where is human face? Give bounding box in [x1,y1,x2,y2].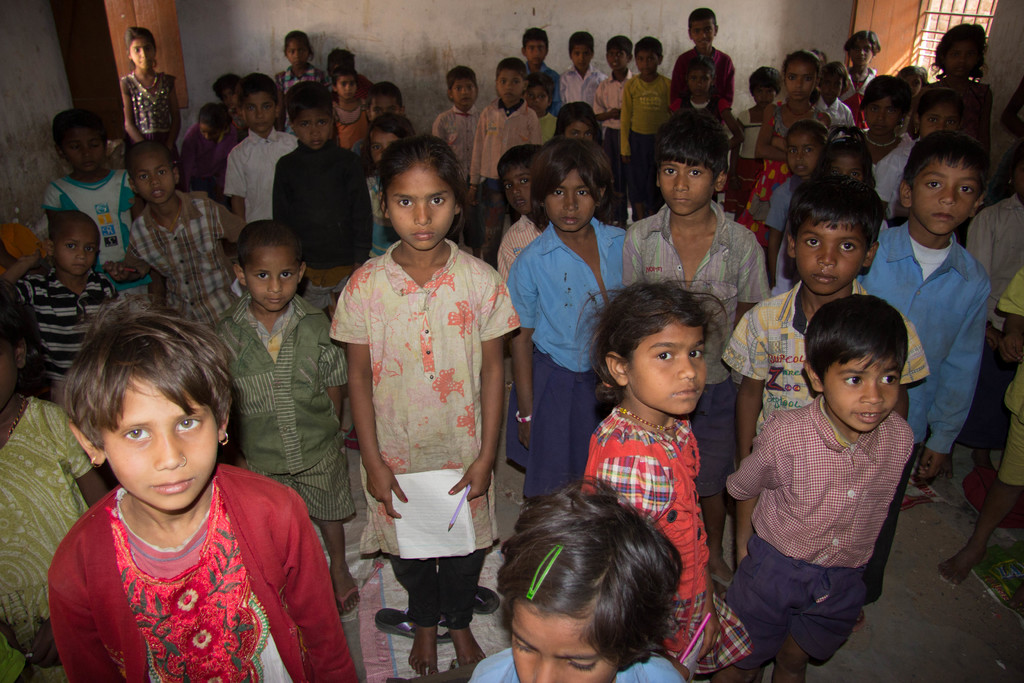
[493,68,525,106].
